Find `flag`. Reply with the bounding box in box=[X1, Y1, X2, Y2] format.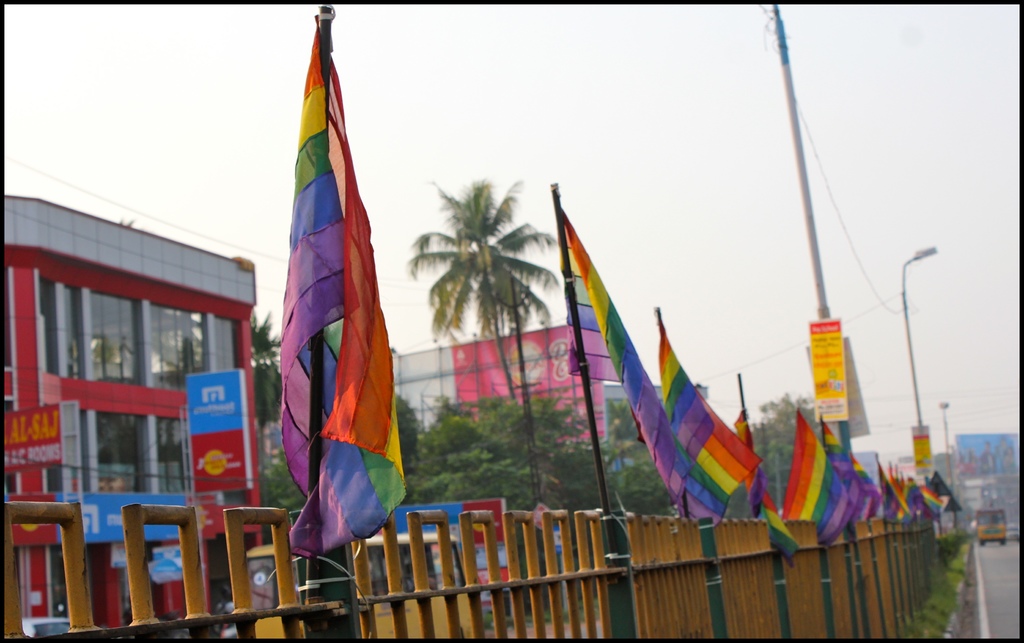
box=[561, 207, 760, 534].
